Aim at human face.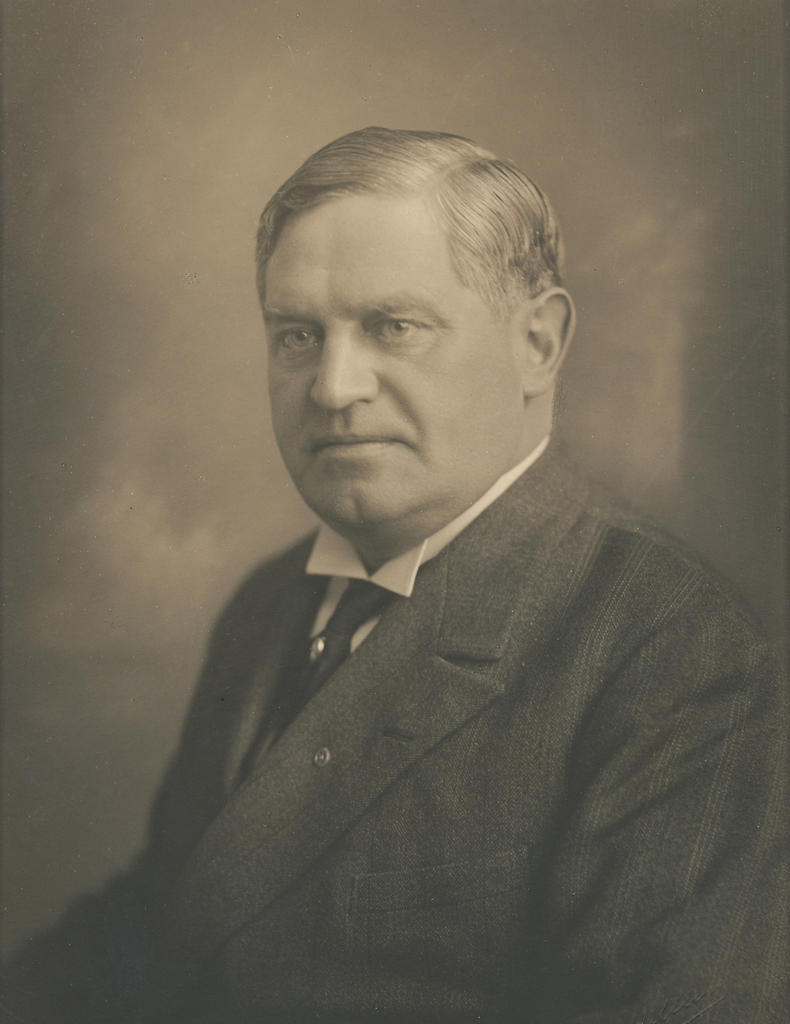
Aimed at [x1=269, y1=205, x2=529, y2=541].
